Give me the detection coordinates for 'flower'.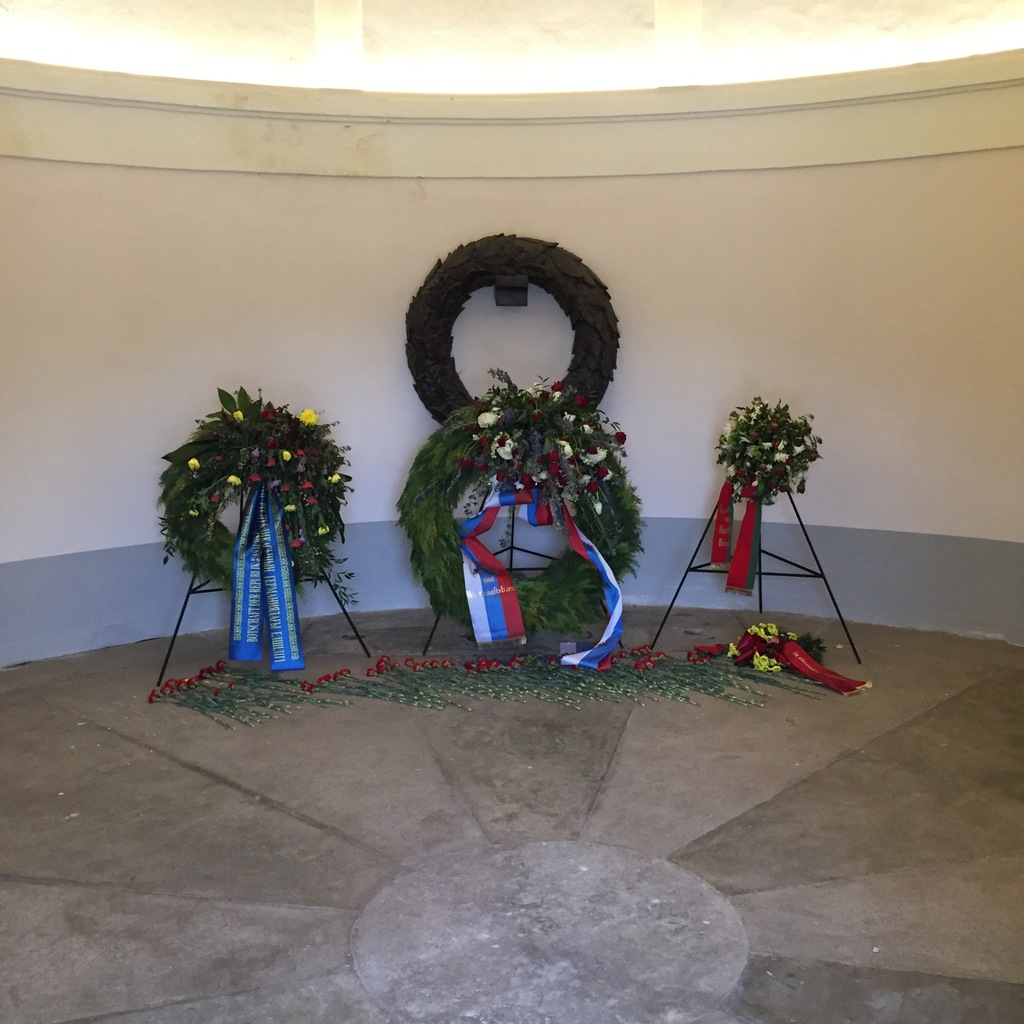
select_region(473, 434, 489, 448).
